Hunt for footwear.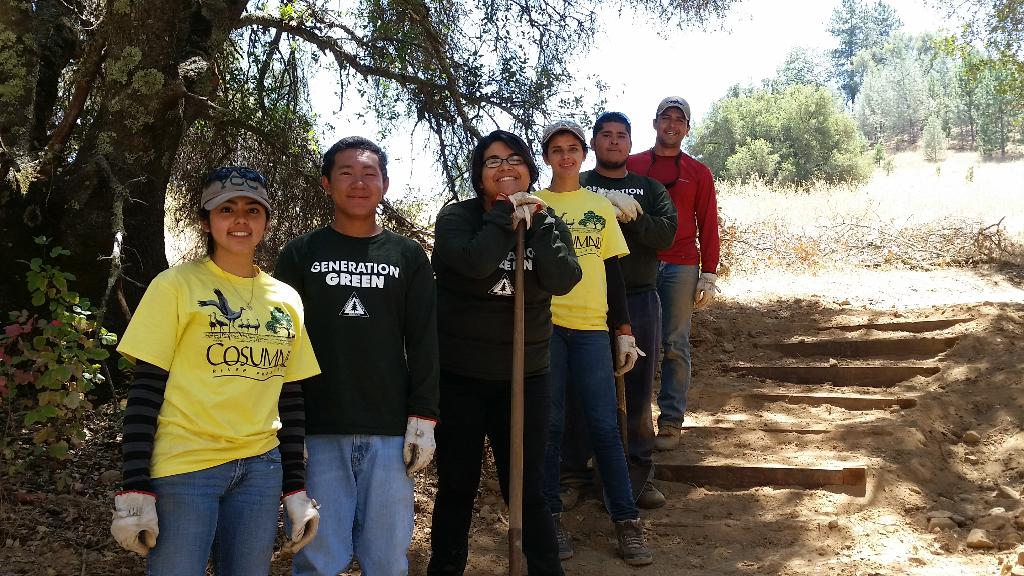
Hunted down at 560, 482, 582, 509.
